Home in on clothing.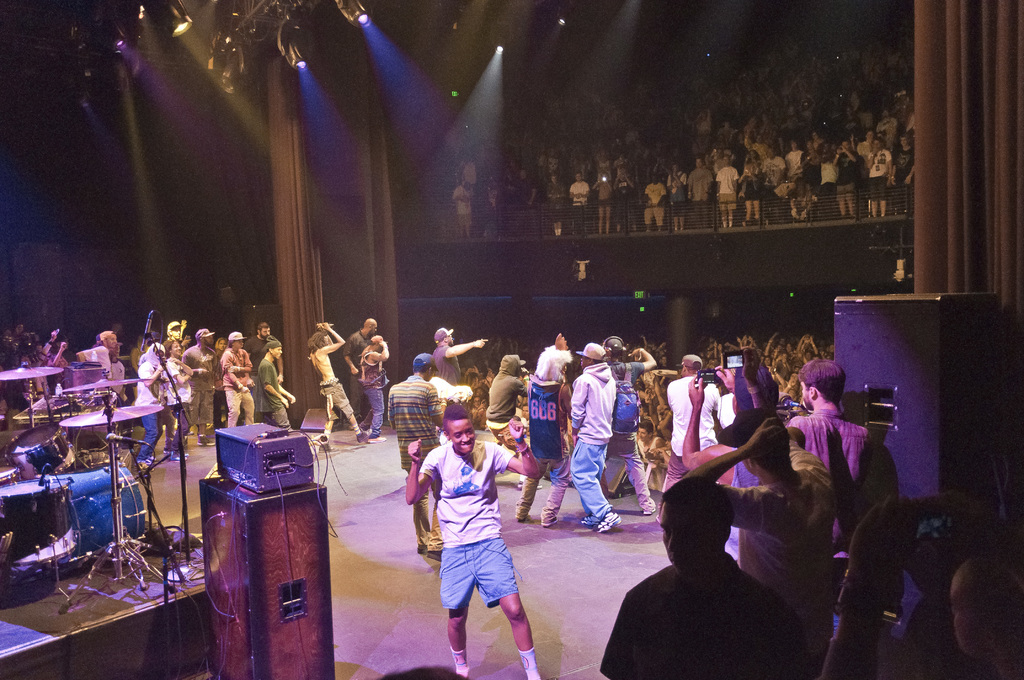
Homed in at {"x1": 723, "y1": 445, "x2": 766, "y2": 558}.
